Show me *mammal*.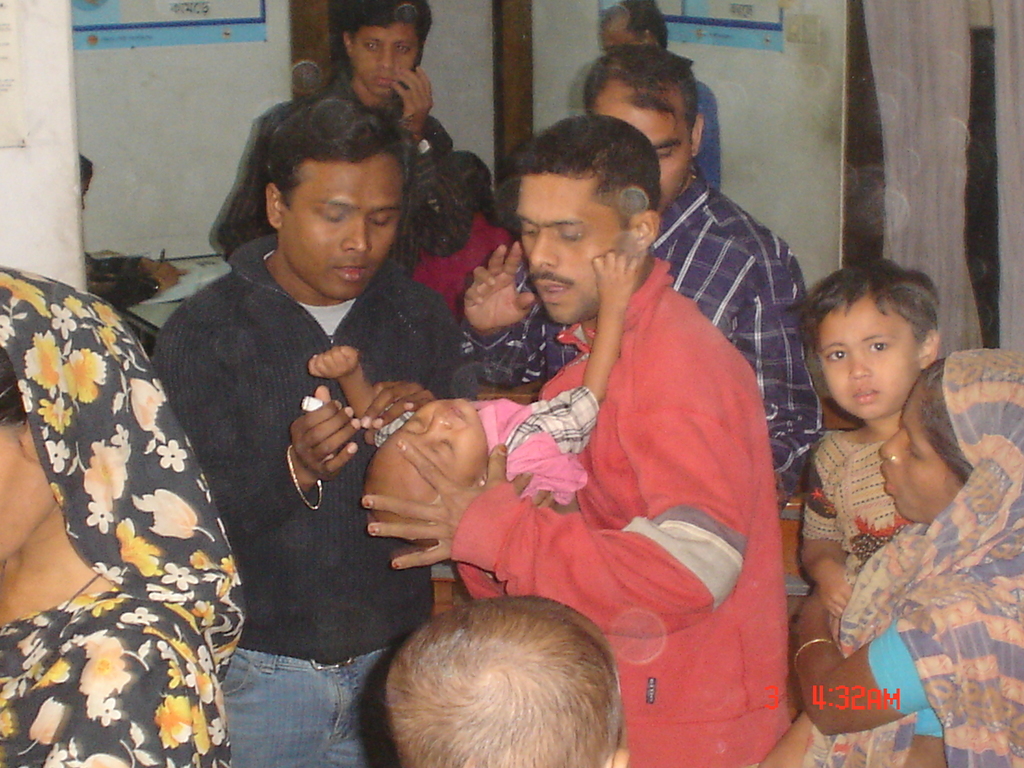
*mammal* is here: {"x1": 360, "y1": 111, "x2": 792, "y2": 767}.
